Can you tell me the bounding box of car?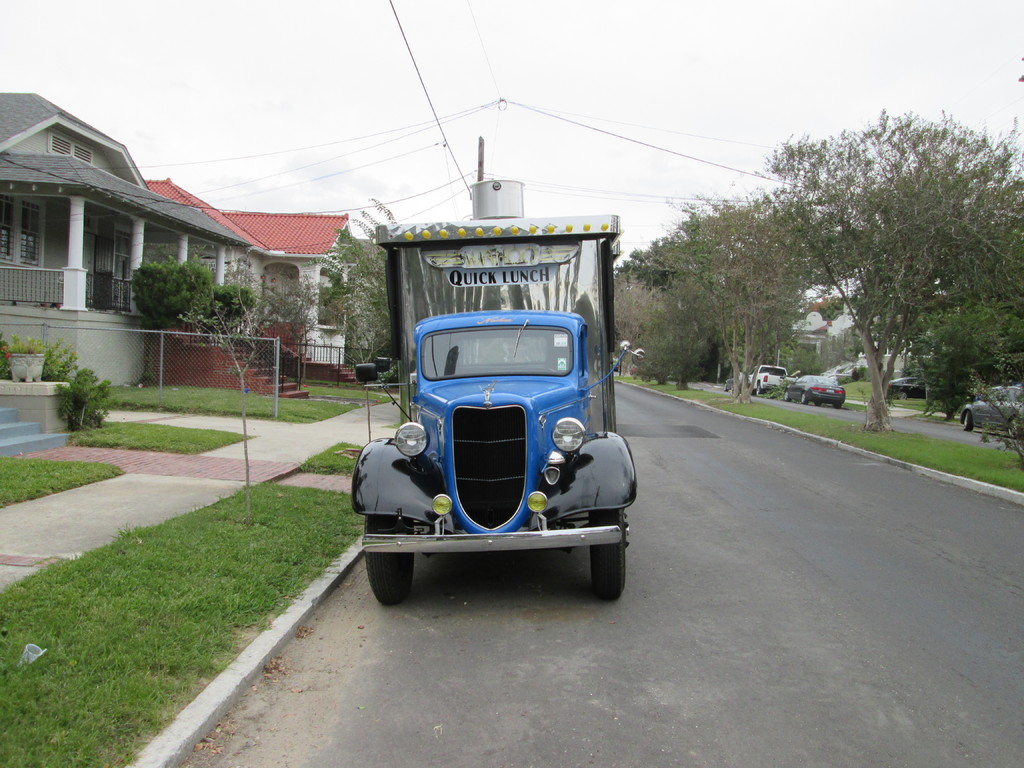
box=[779, 372, 842, 404].
